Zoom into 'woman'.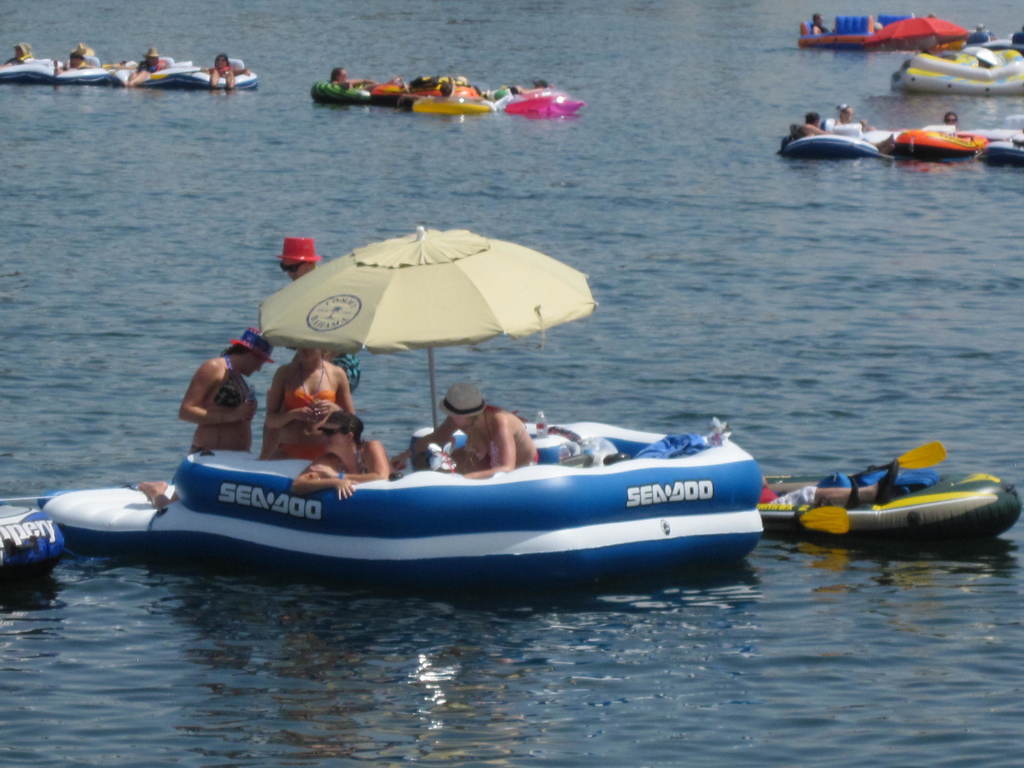
Zoom target: box(283, 412, 394, 502).
